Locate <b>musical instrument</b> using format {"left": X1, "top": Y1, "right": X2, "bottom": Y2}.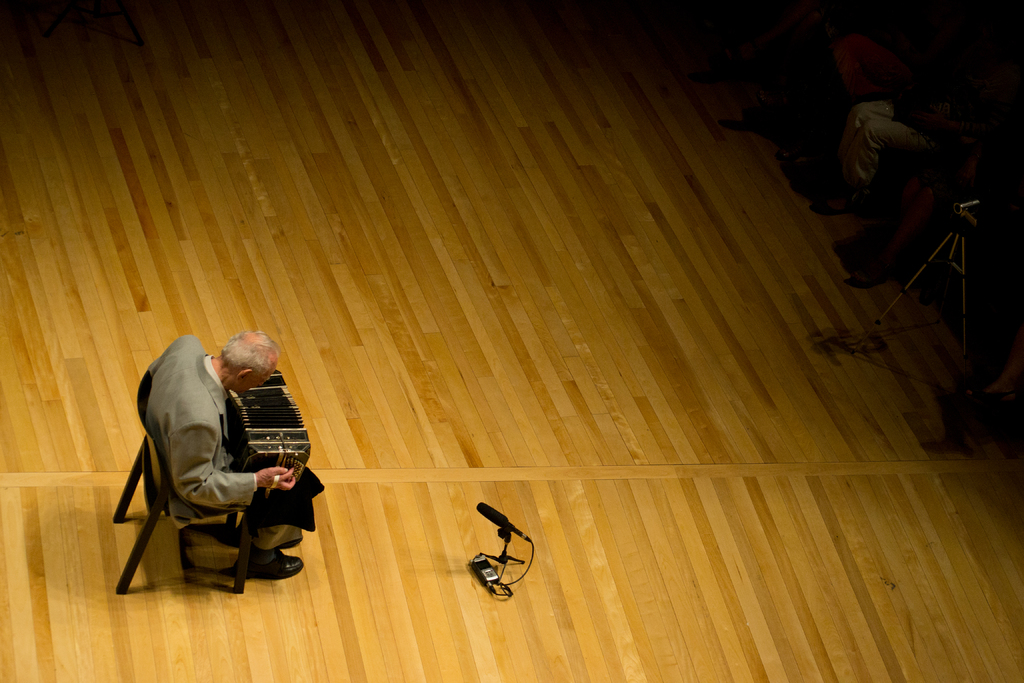
{"left": 228, "top": 366, "right": 315, "bottom": 502}.
